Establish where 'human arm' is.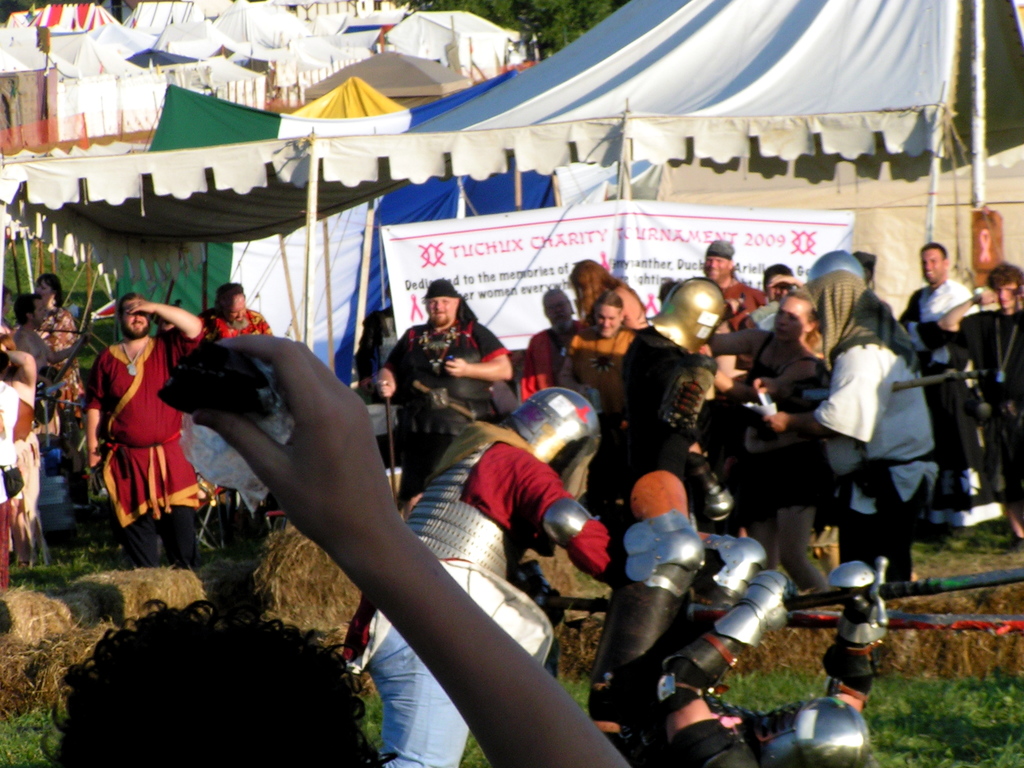
Established at locate(705, 330, 769, 360).
